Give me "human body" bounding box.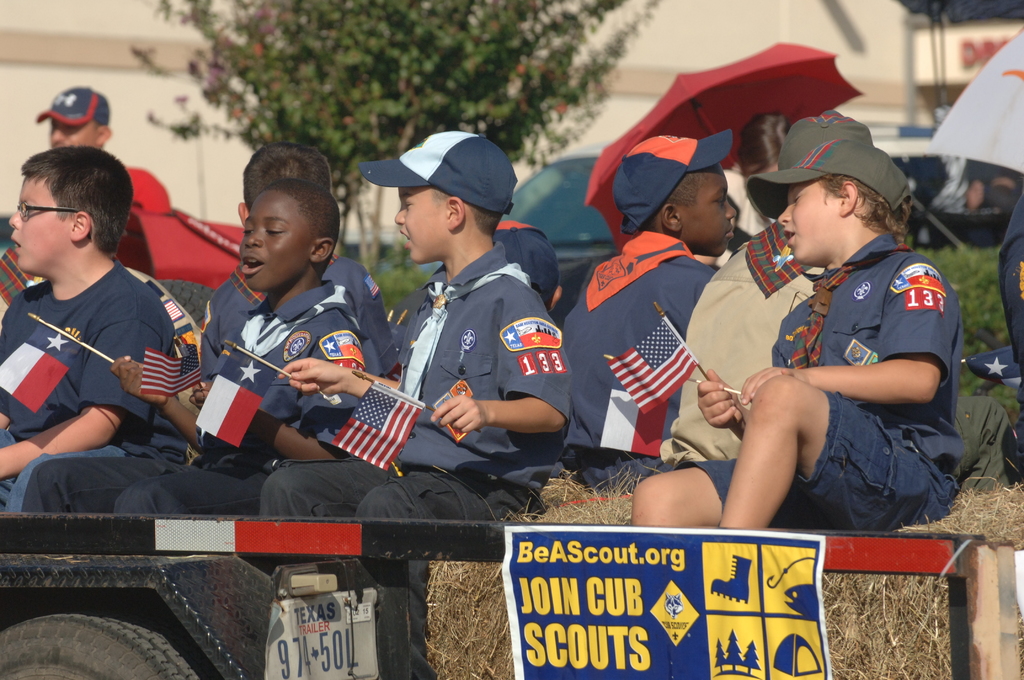
region(229, 142, 389, 380).
